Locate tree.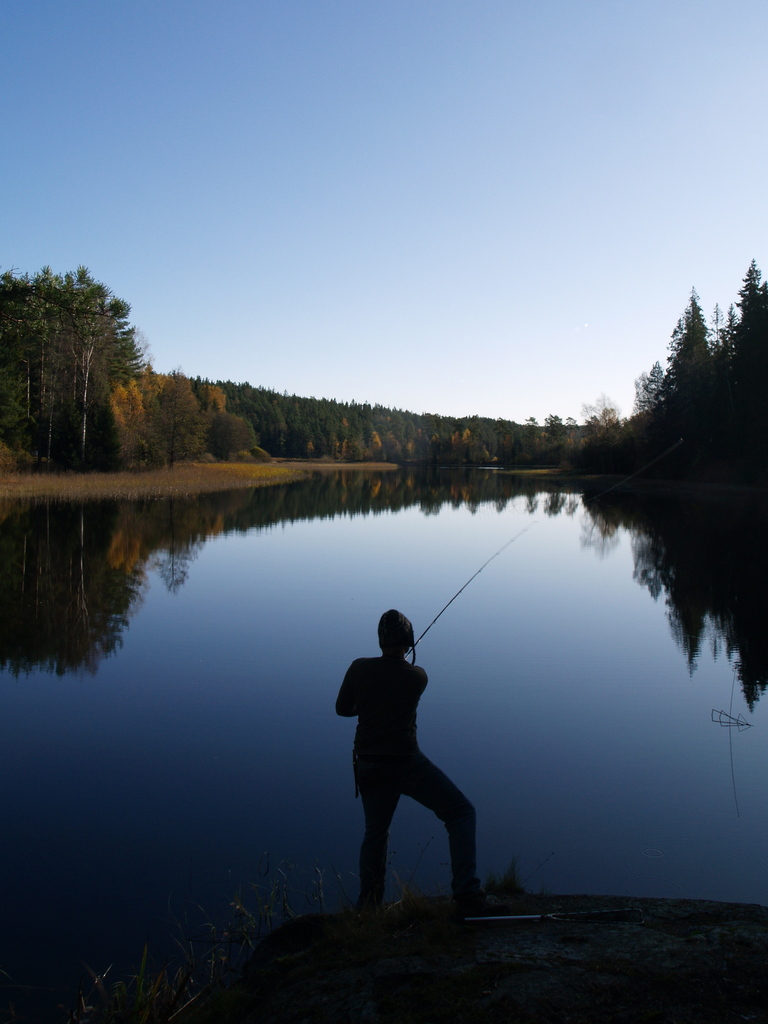
Bounding box: BBox(739, 259, 767, 317).
